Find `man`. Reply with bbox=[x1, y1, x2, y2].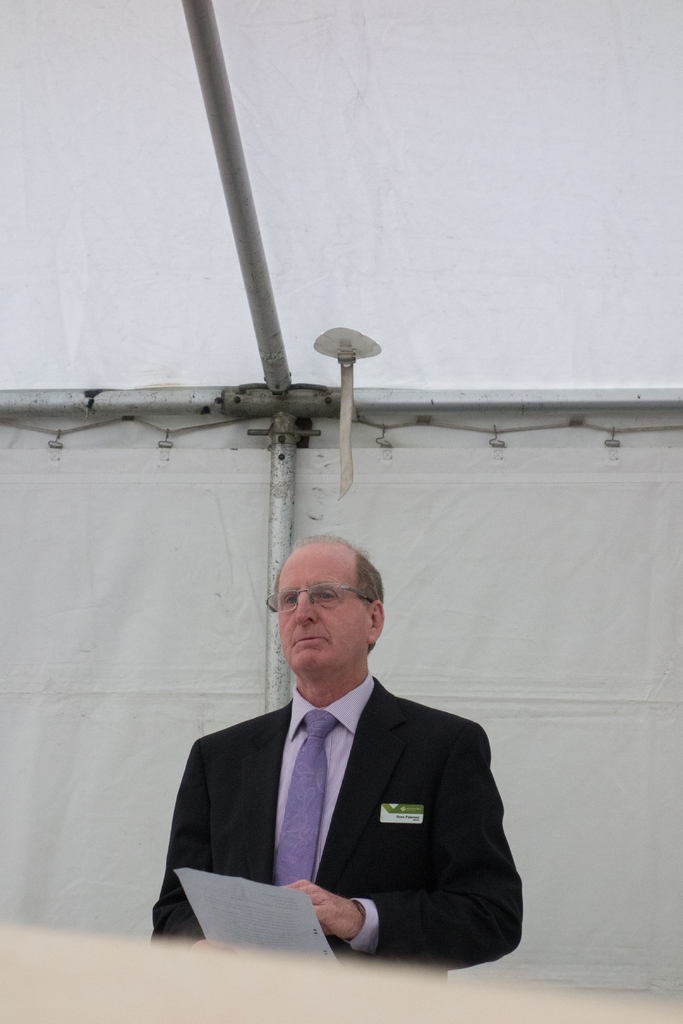
bbox=[152, 568, 514, 925].
